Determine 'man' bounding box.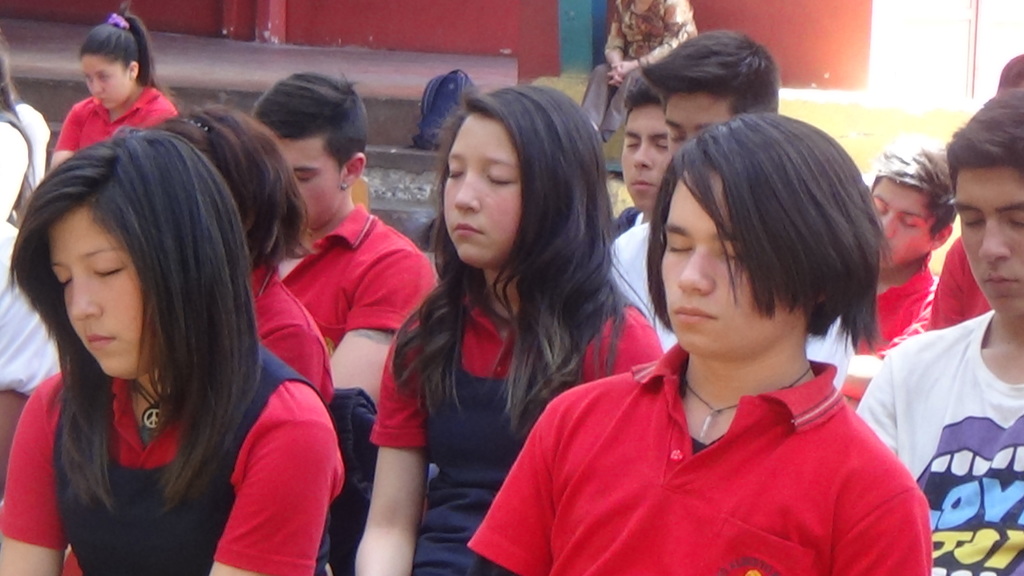
Determined: <region>244, 67, 436, 411</region>.
